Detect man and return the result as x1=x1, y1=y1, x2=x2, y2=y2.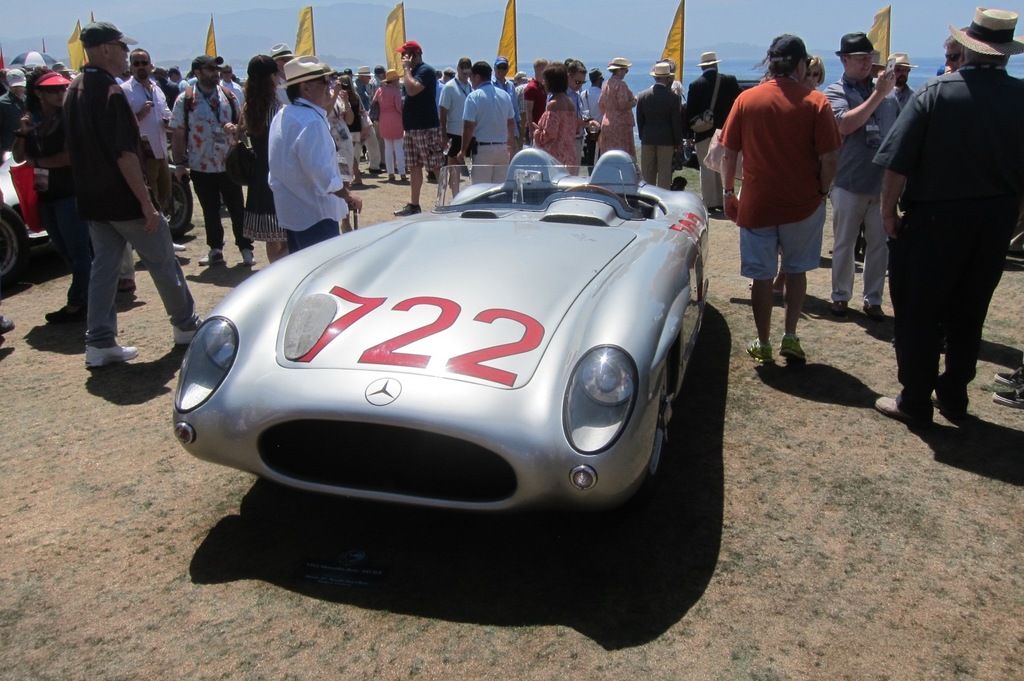
x1=551, y1=60, x2=602, y2=172.
